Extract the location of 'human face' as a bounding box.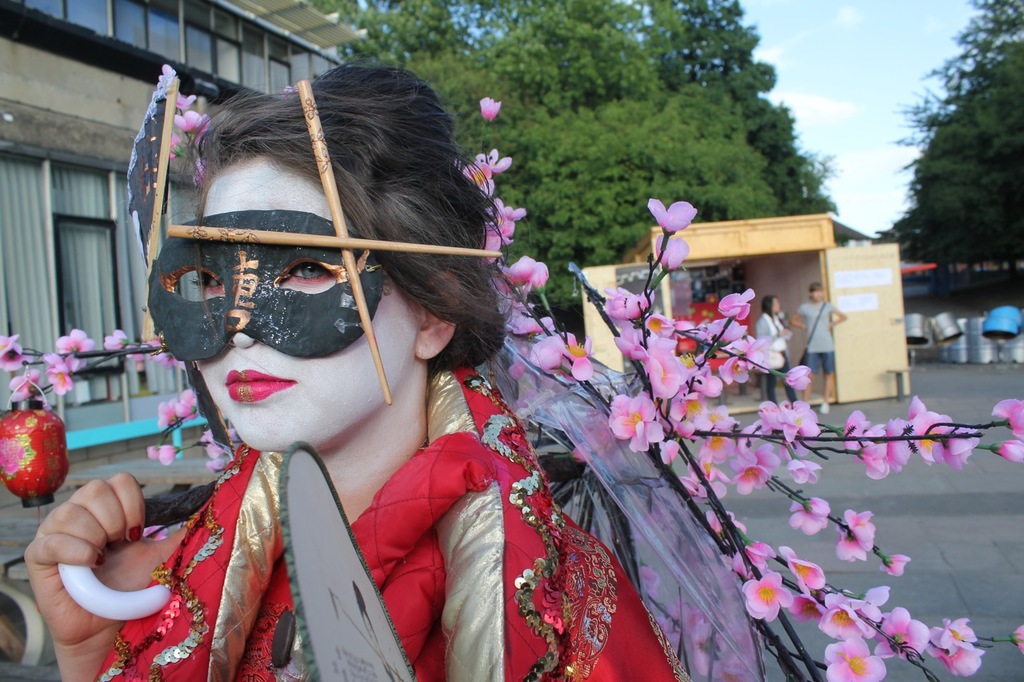
186 162 411 451.
